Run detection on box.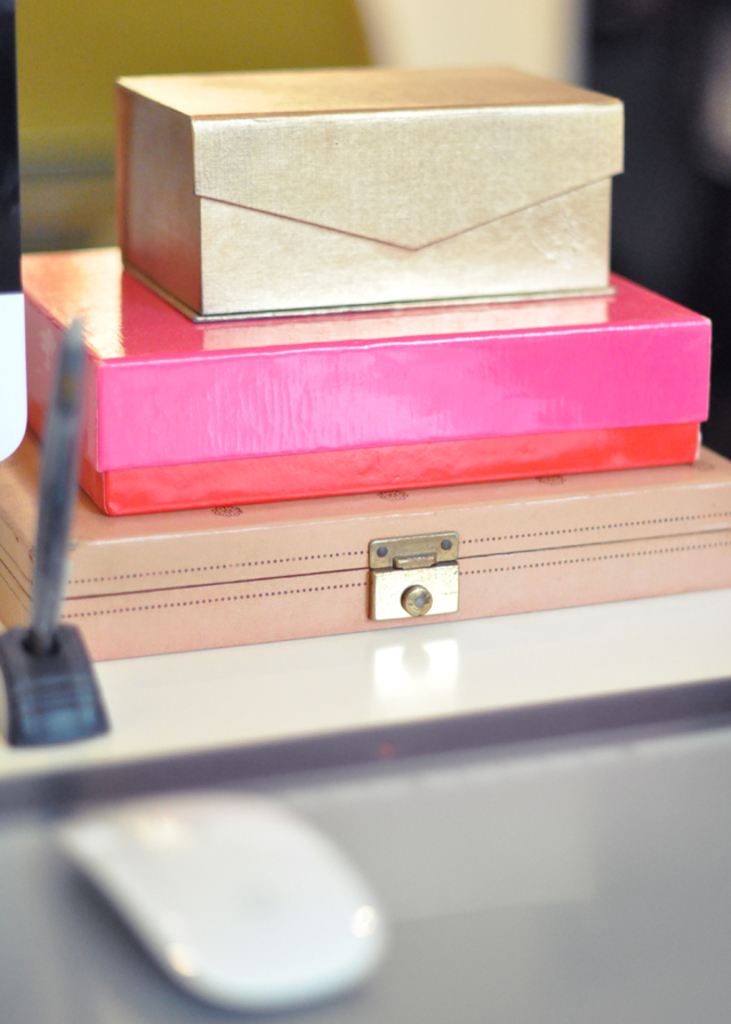
Result: locate(11, 258, 726, 519).
